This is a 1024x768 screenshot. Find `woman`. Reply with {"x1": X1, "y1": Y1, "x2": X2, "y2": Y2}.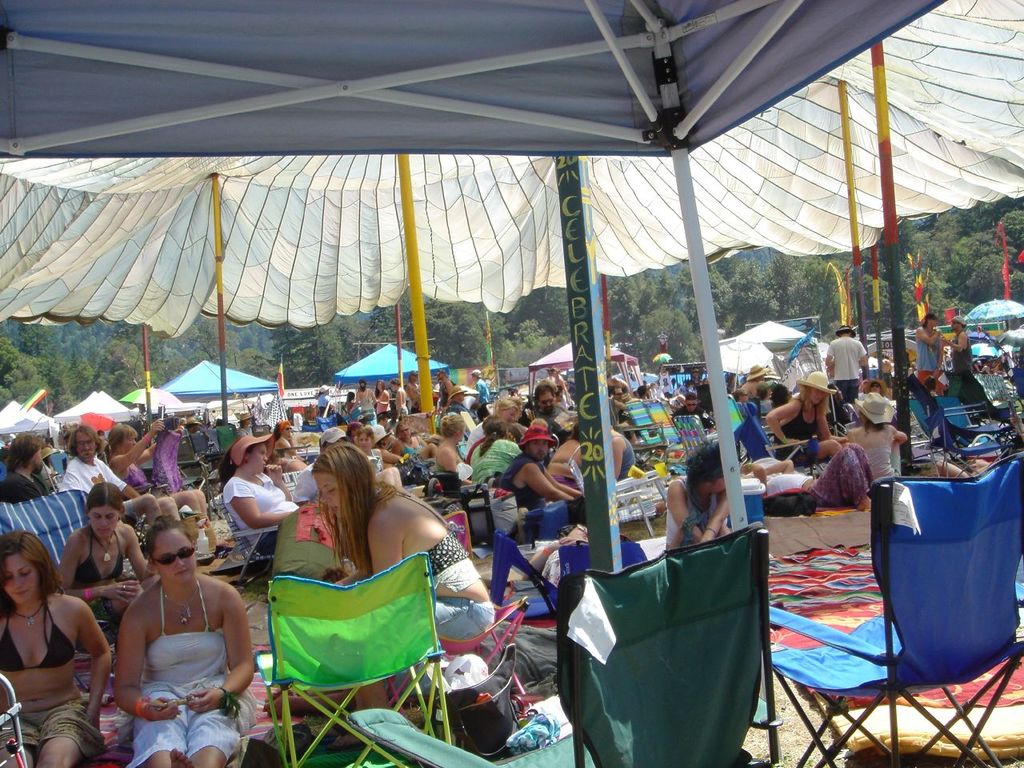
{"x1": 106, "y1": 422, "x2": 222, "y2": 542}.
